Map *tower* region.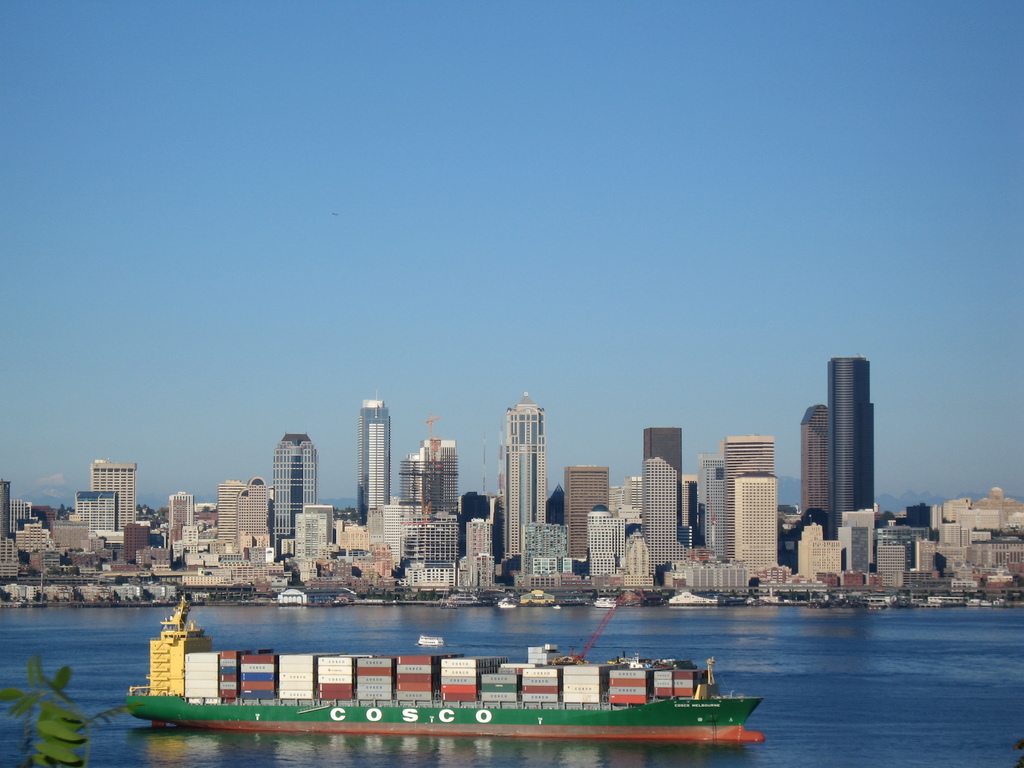
Mapped to left=799, top=339, right=895, bottom=549.
